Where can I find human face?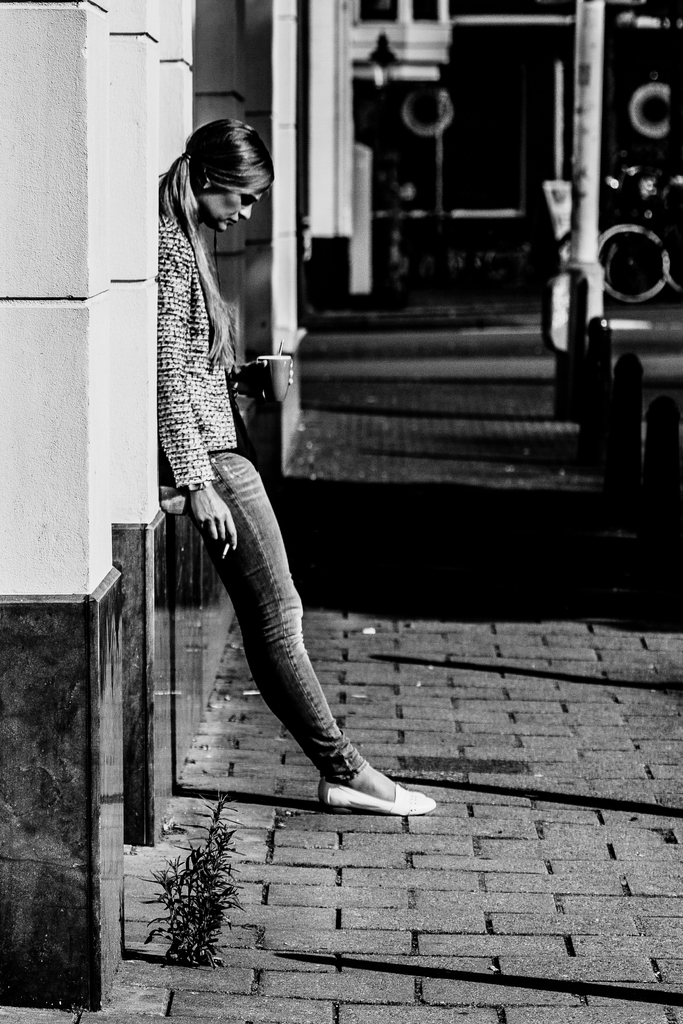
You can find it at Rect(210, 178, 267, 228).
